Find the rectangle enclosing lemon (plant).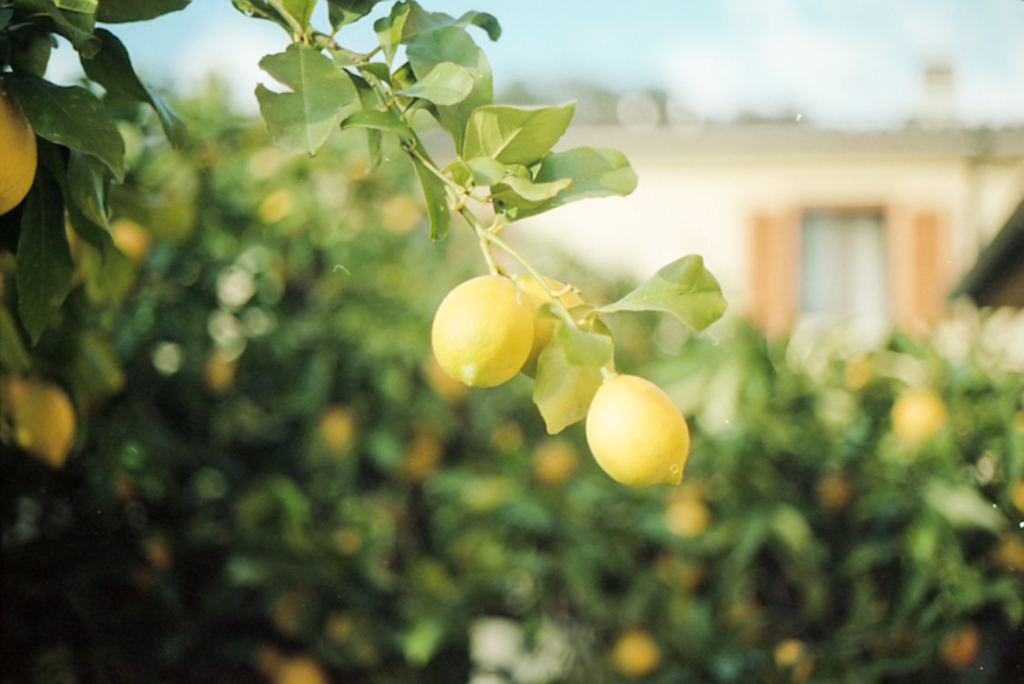
Rect(516, 280, 597, 371).
